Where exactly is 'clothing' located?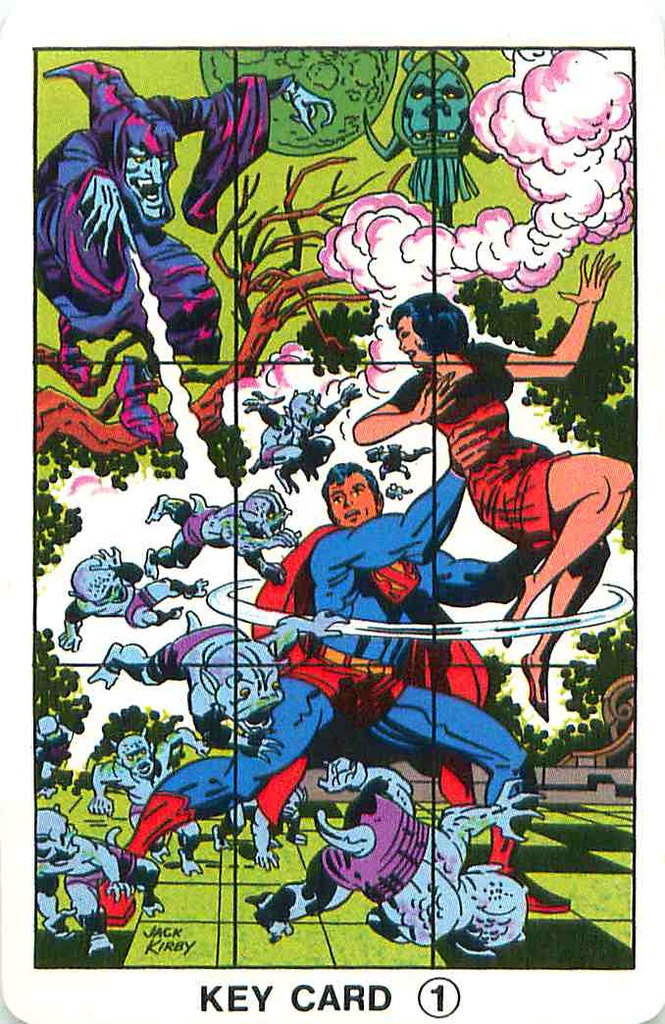
Its bounding box is 378,337,571,557.
